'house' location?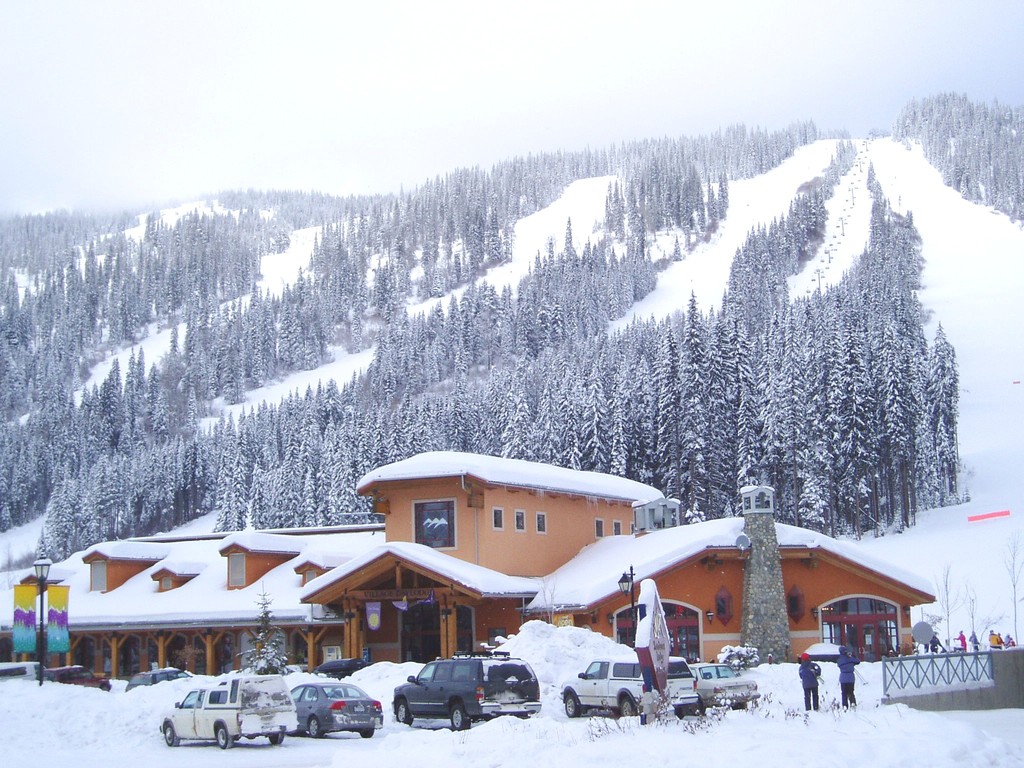
(x1=299, y1=536, x2=538, y2=668)
